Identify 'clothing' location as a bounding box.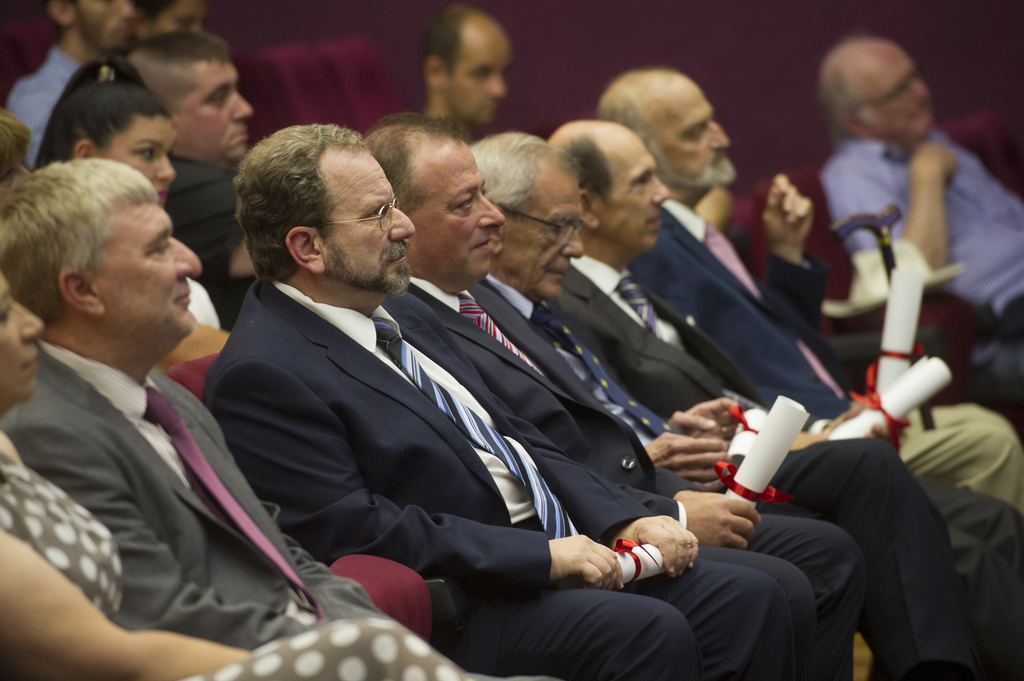
4 349 390 662.
